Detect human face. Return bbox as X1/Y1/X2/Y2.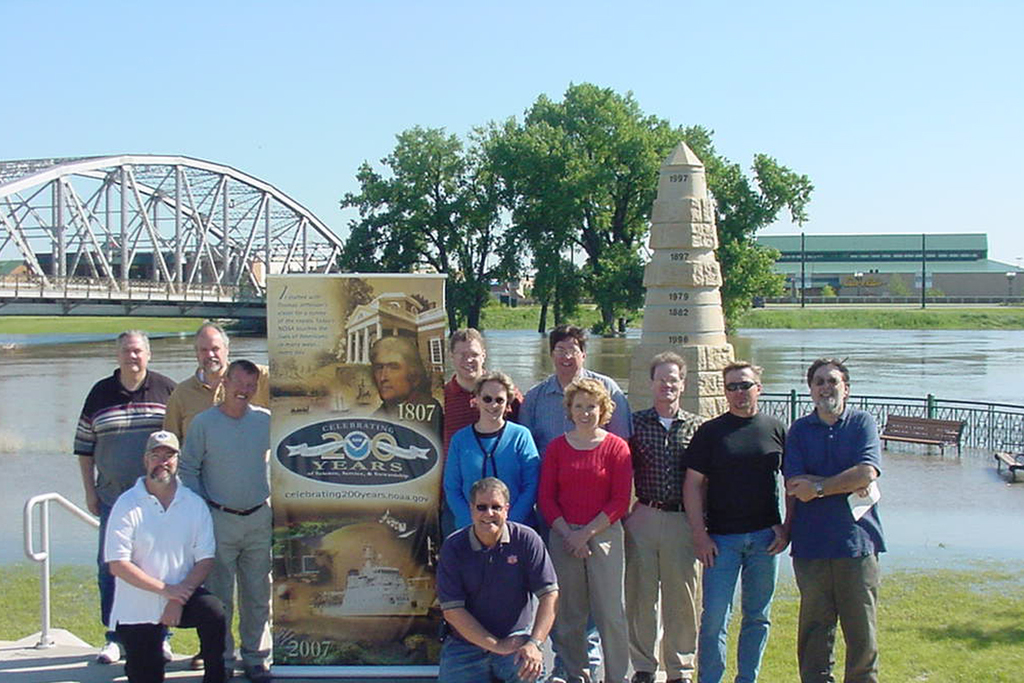
454/340/483/381.
